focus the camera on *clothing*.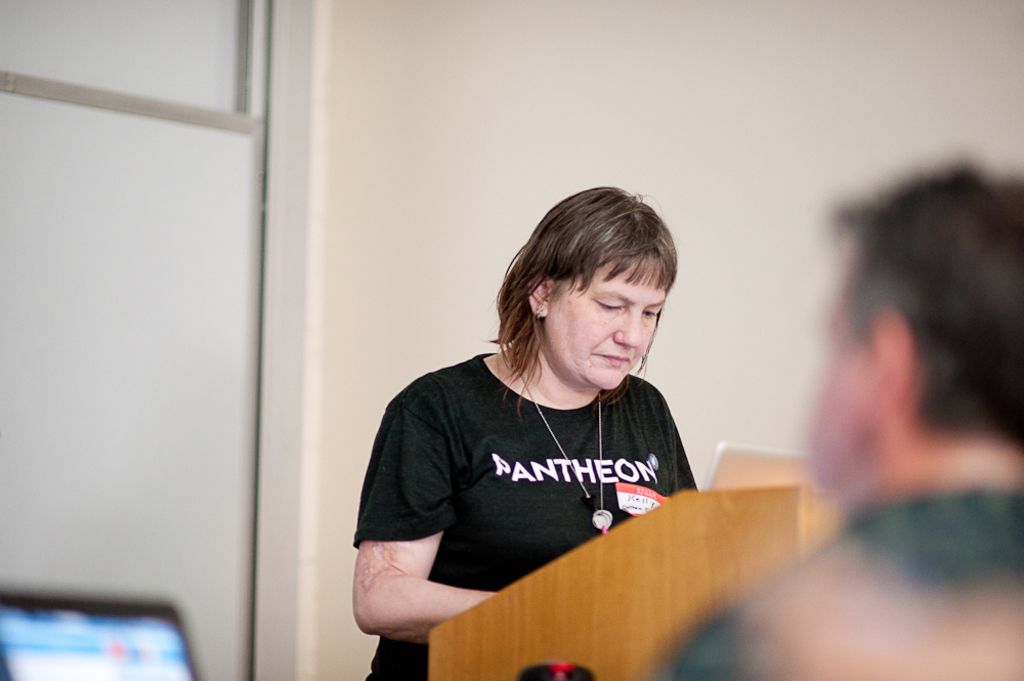
Focus region: x1=352, y1=327, x2=711, y2=639.
